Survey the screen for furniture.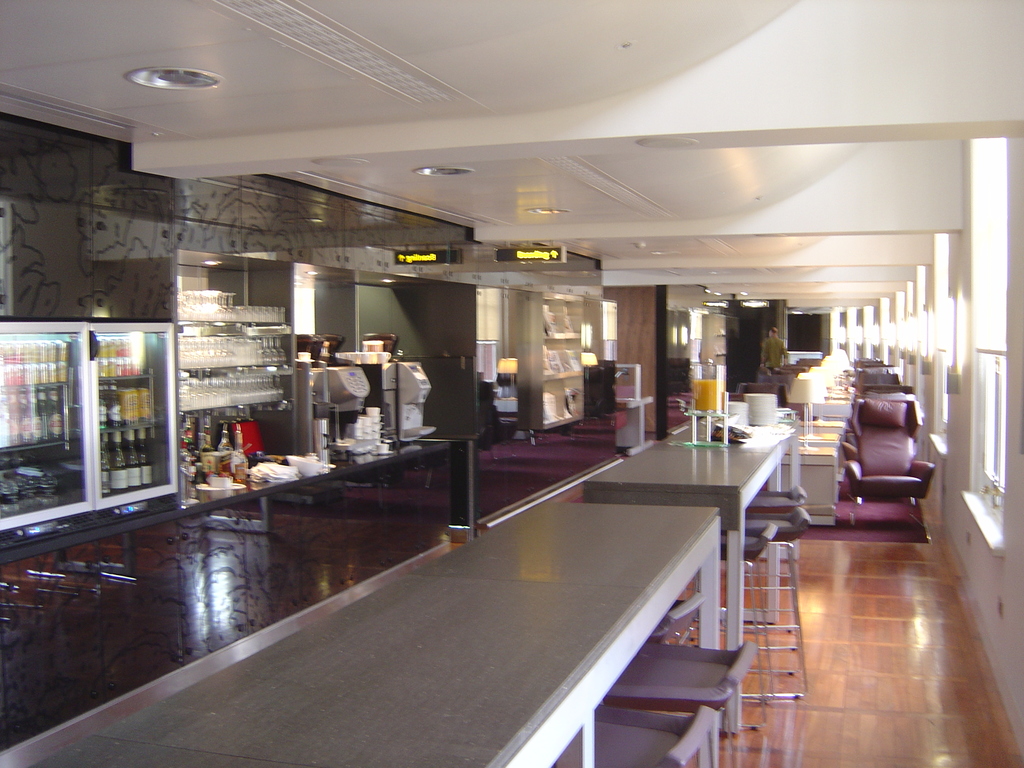
Survey found: bbox=(842, 392, 935, 503).
